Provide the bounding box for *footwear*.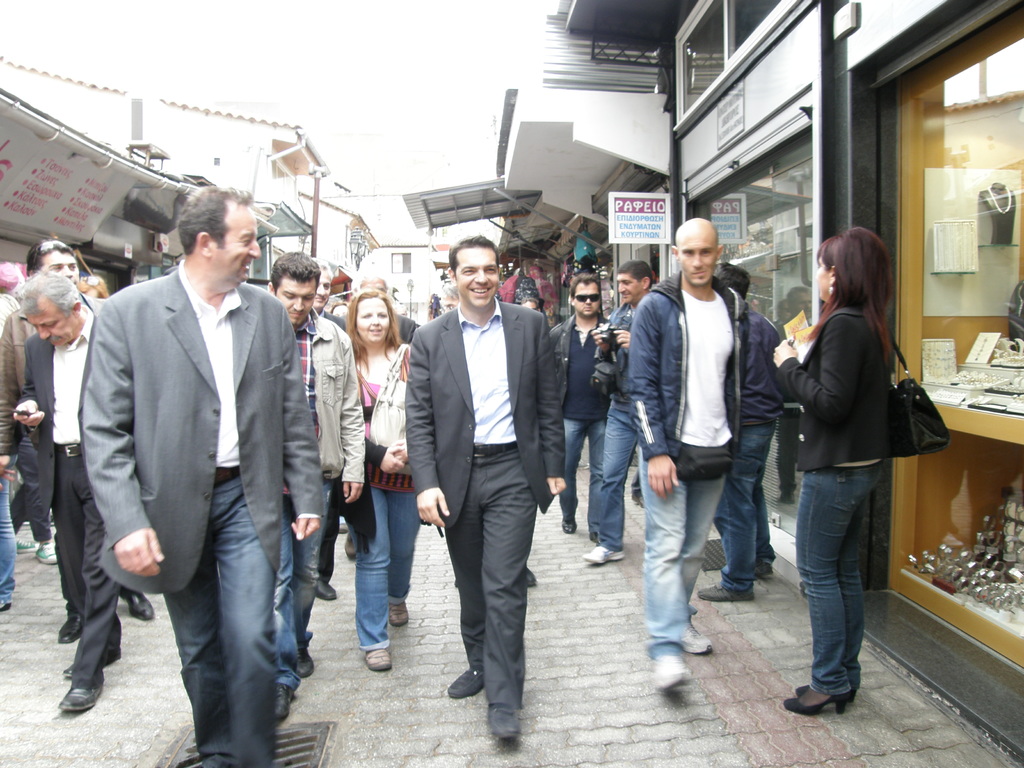
pyautogui.locateOnScreen(696, 584, 755, 601).
